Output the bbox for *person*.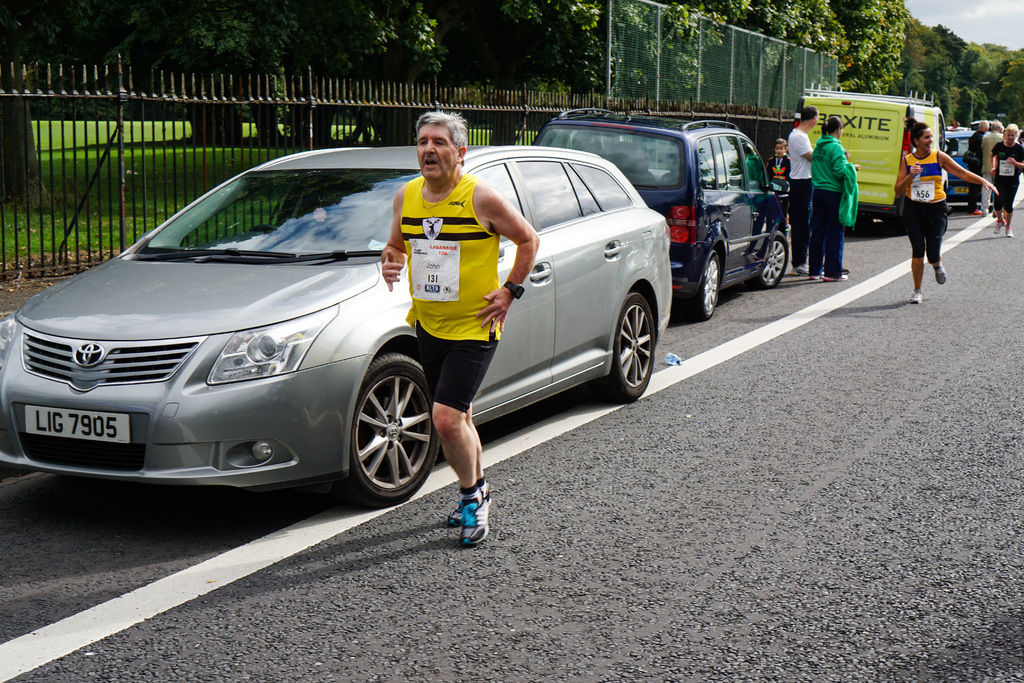
(x1=985, y1=118, x2=1002, y2=208).
